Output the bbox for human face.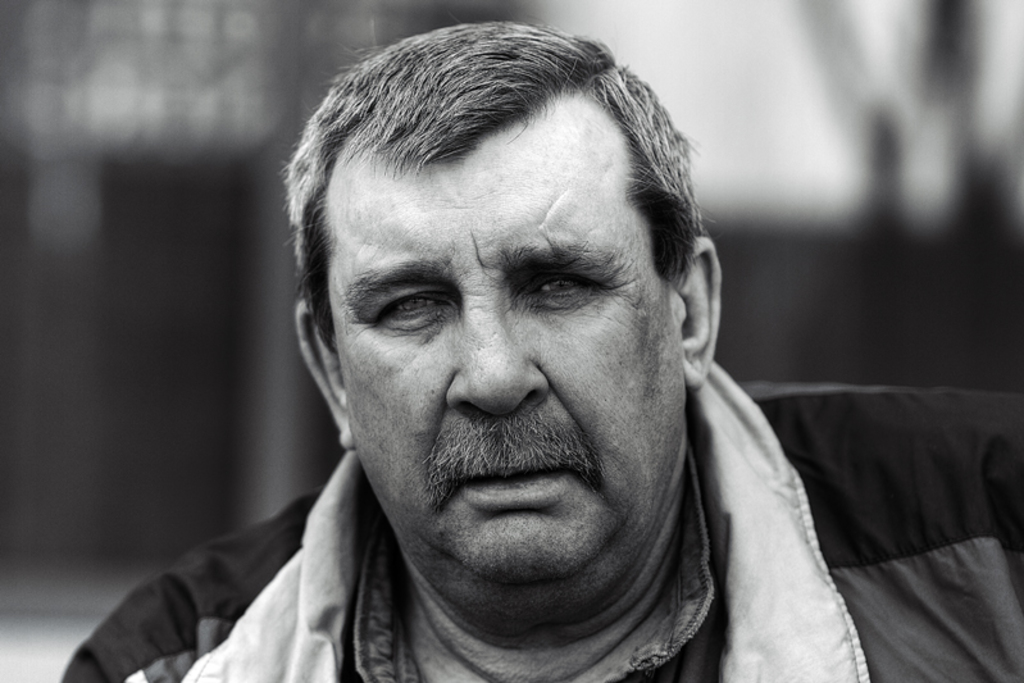
{"left": 319, "top": 77, "right": 696, "bottom": 586}.
